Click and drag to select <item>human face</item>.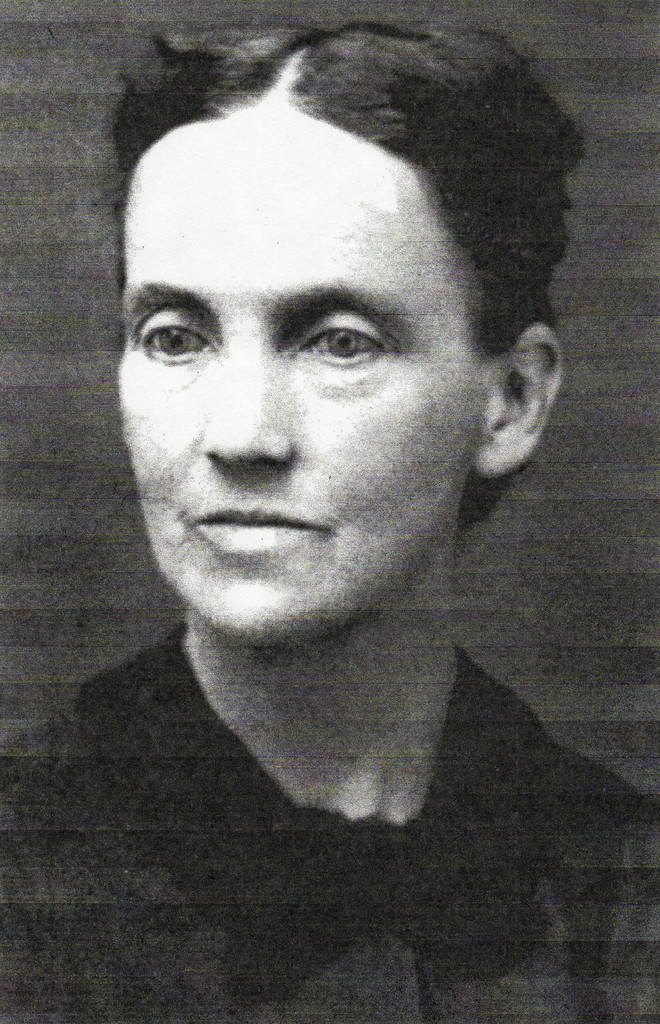
Selection: detection(120, 113, 499, 643).
